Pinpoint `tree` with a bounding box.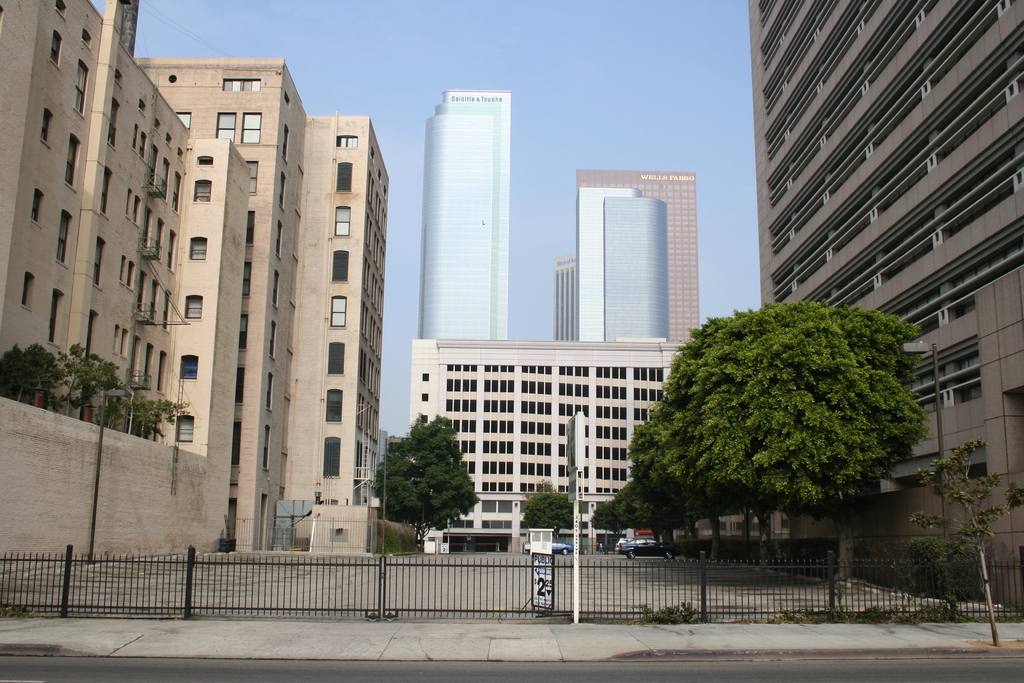
908/438/1023/605.
